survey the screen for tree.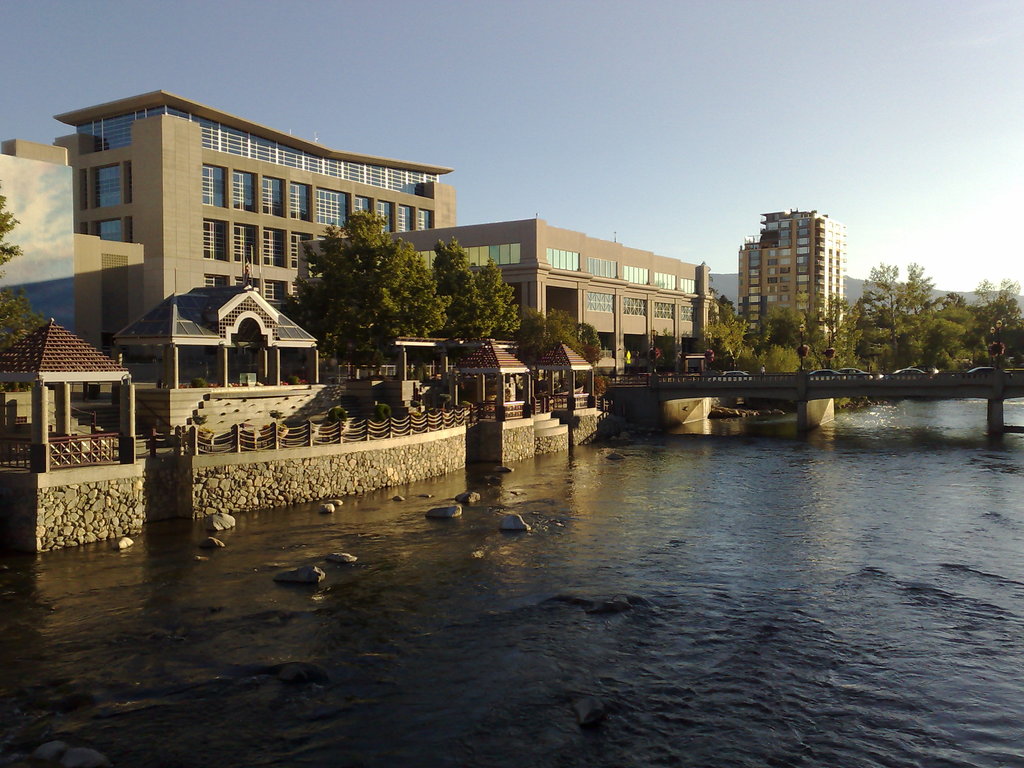
Survey found: x1=758 y1=339 x2=809 y2=378.
